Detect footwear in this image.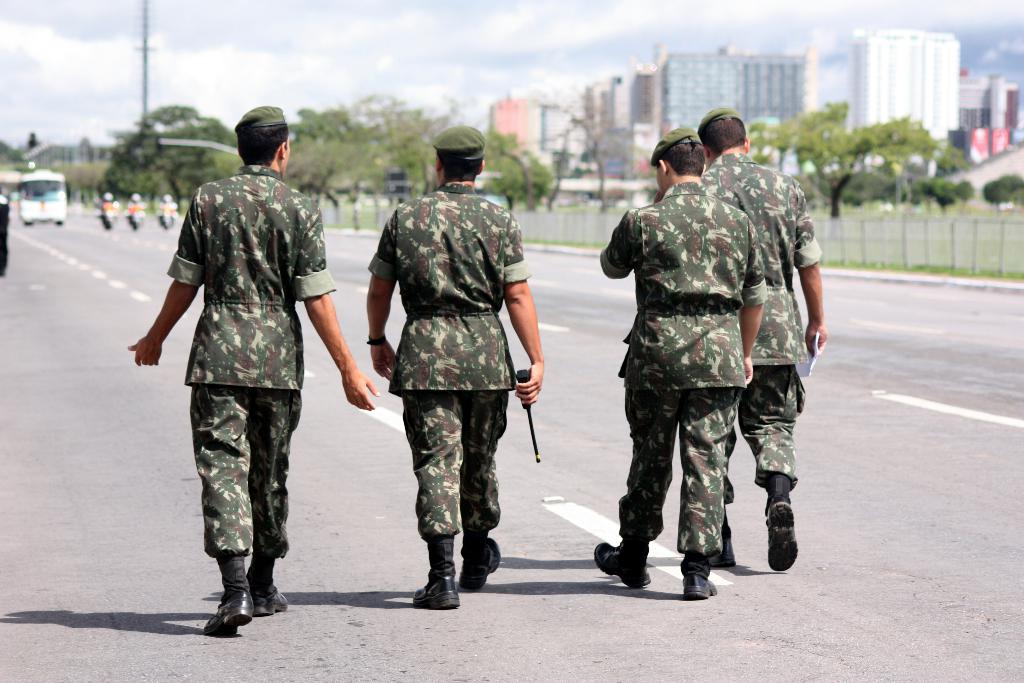
Detection: x1=203, y1=593, x2=248, y2=645.
